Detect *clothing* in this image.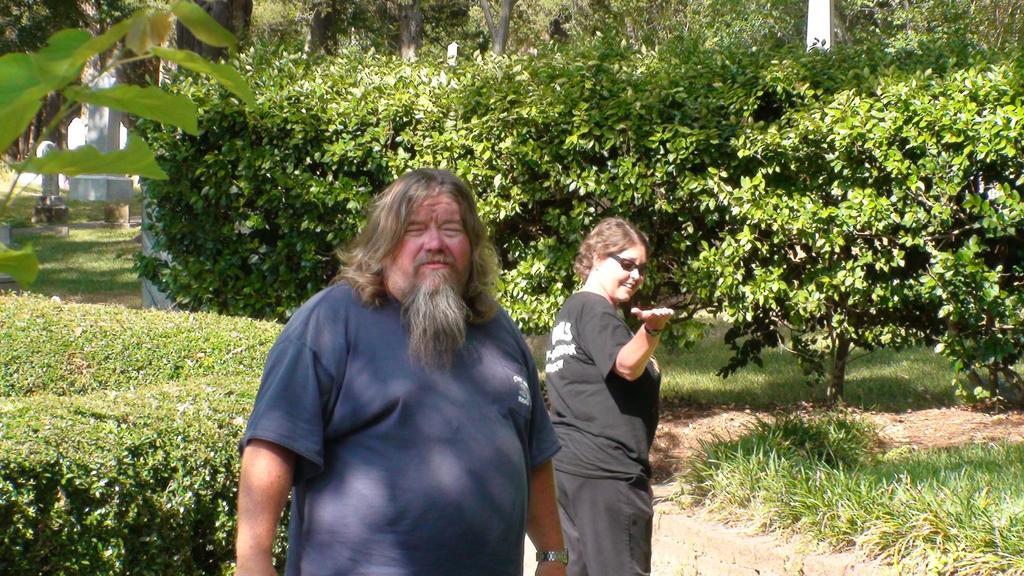
Detection: locate(248, 258, 530, 575).
